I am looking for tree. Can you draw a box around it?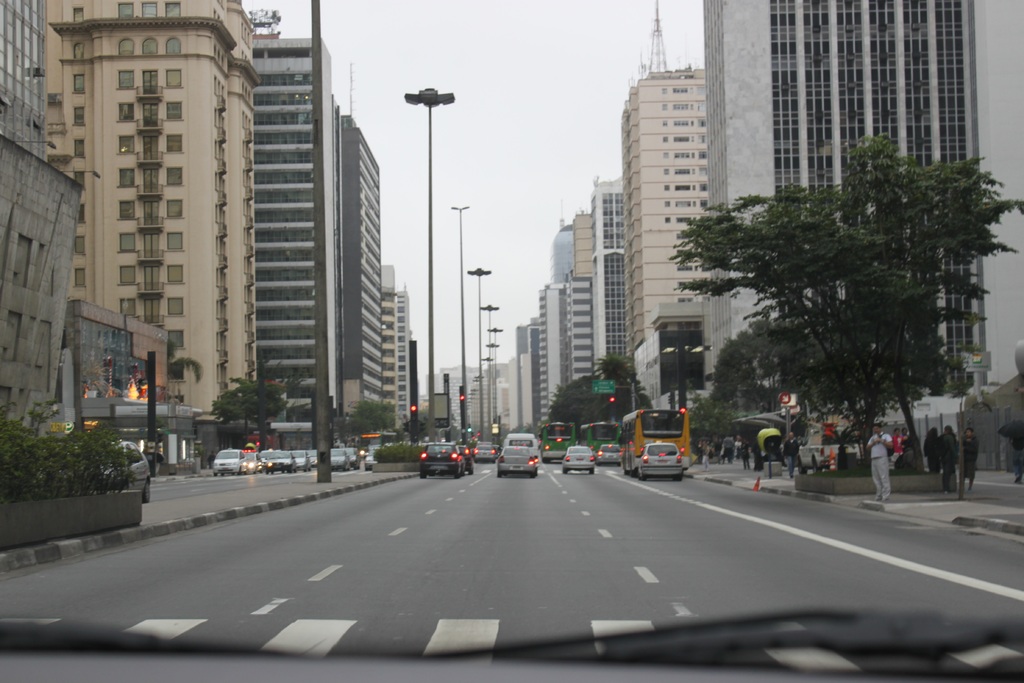
Sure, the bounding box is BBox(271, 361, 305, 397).
